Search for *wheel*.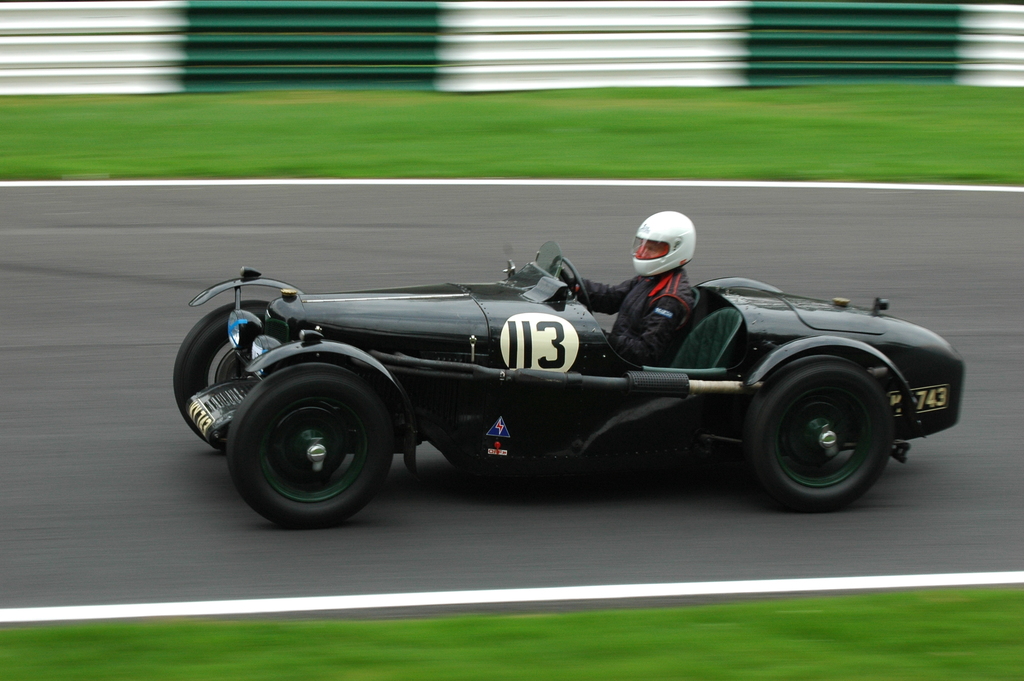
Found at 224, 361, 395, 539.
